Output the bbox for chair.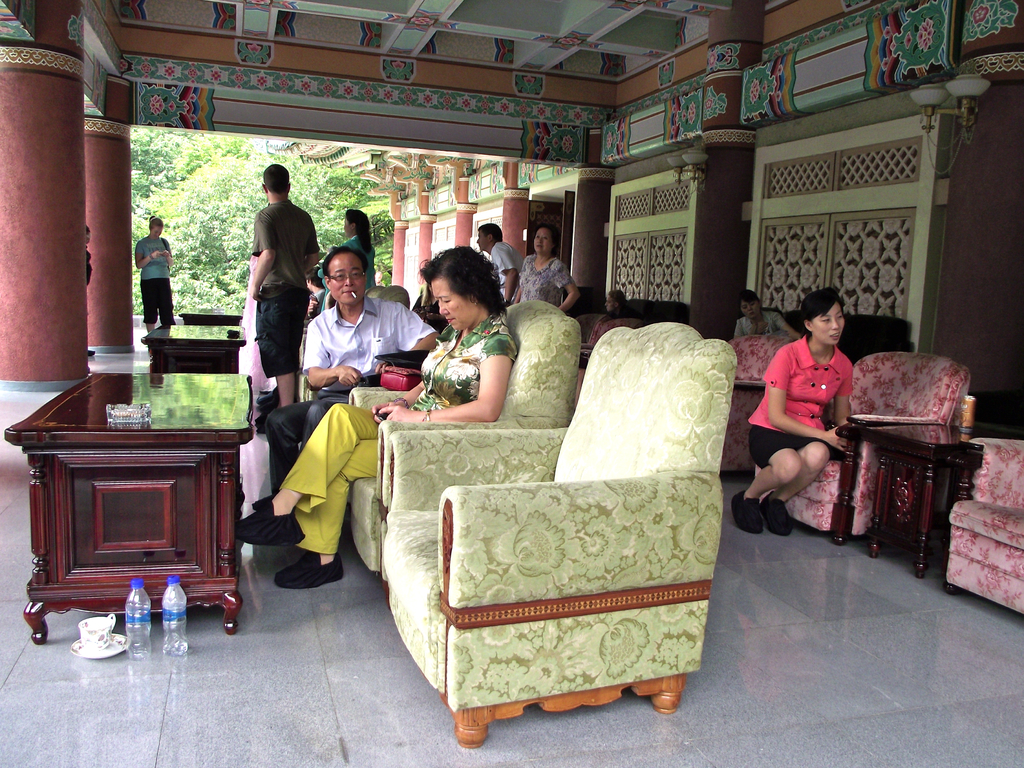
region(939, 438, 1023, 620).
